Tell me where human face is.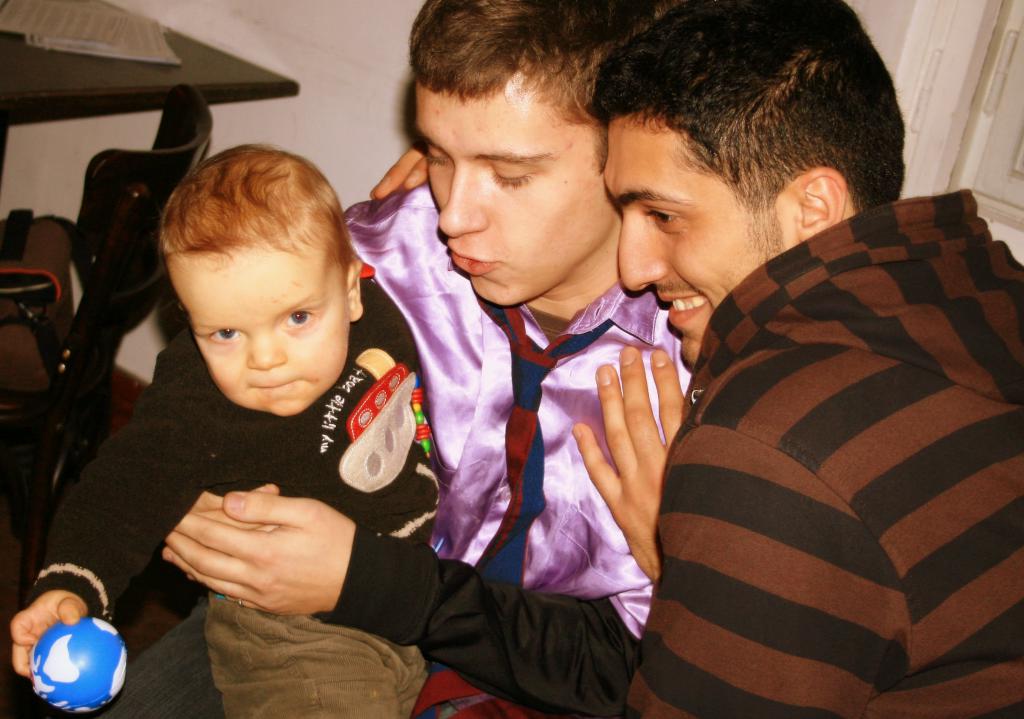
human face is at box=[170, 224, 346, 416].
